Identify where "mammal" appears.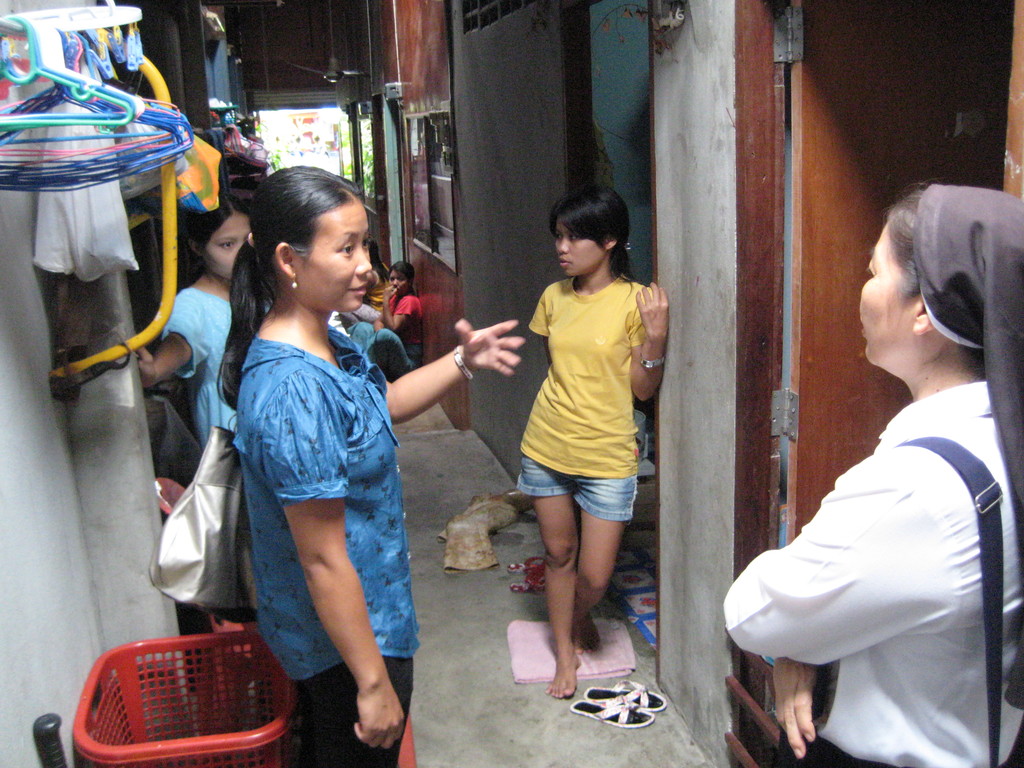
Appears at (514,179,669,701).
